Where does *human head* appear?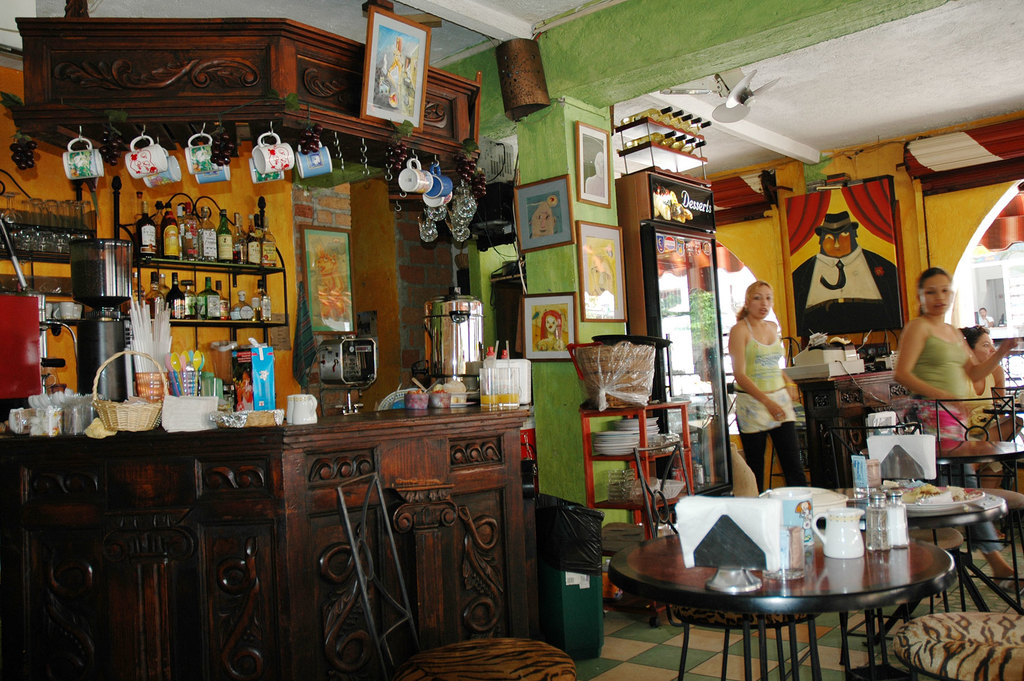
Appears at [909, 261, 953, 318].
